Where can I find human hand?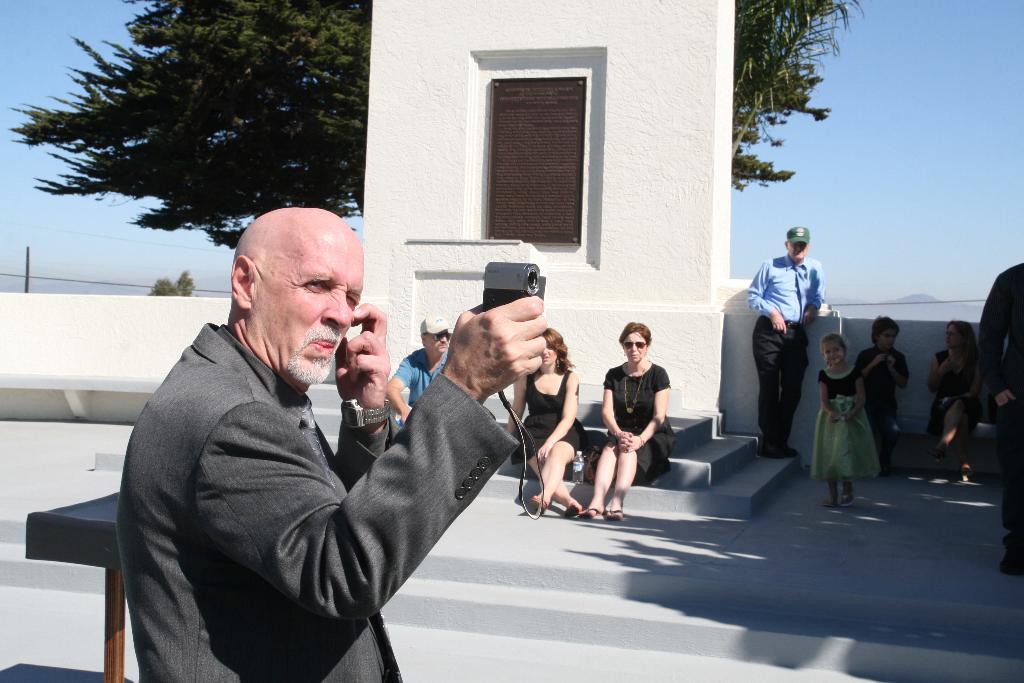
You can find it at 884/354/896/366.
